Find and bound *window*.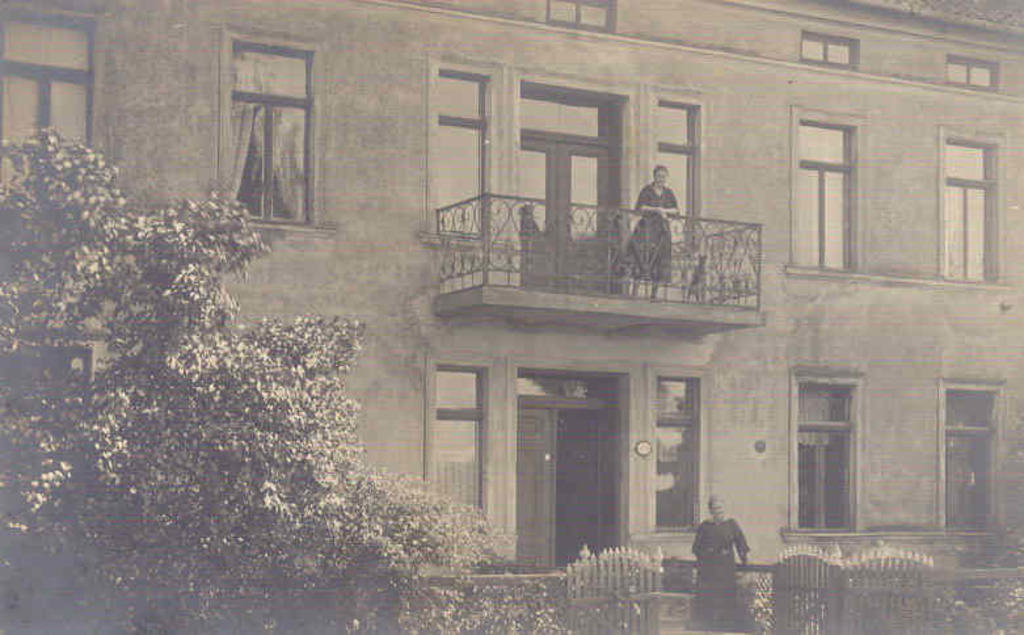
Bound: bbox(0, 18, 90, 157).
